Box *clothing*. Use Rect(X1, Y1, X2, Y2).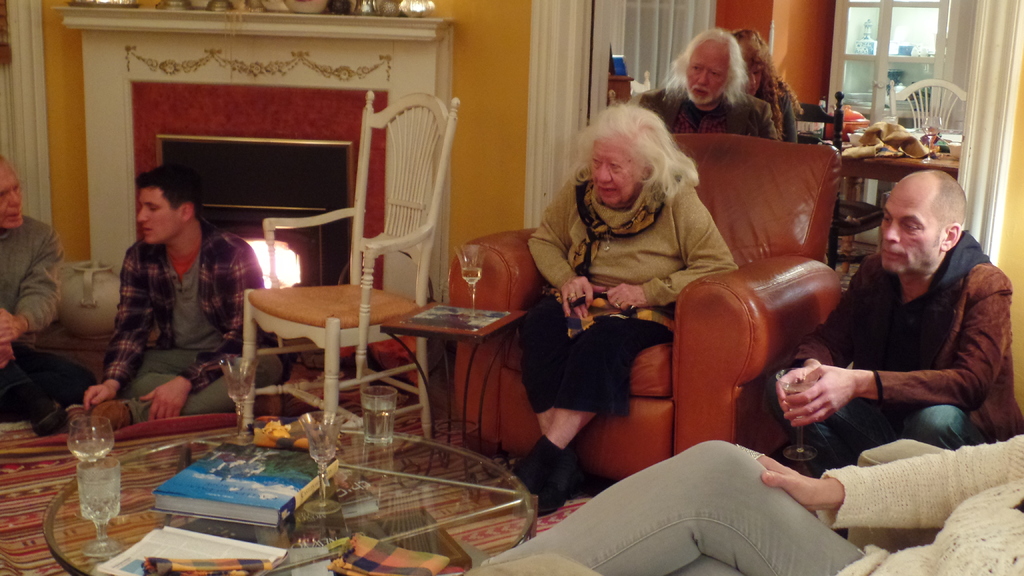
Rect(784, 236, 1023, 449).
